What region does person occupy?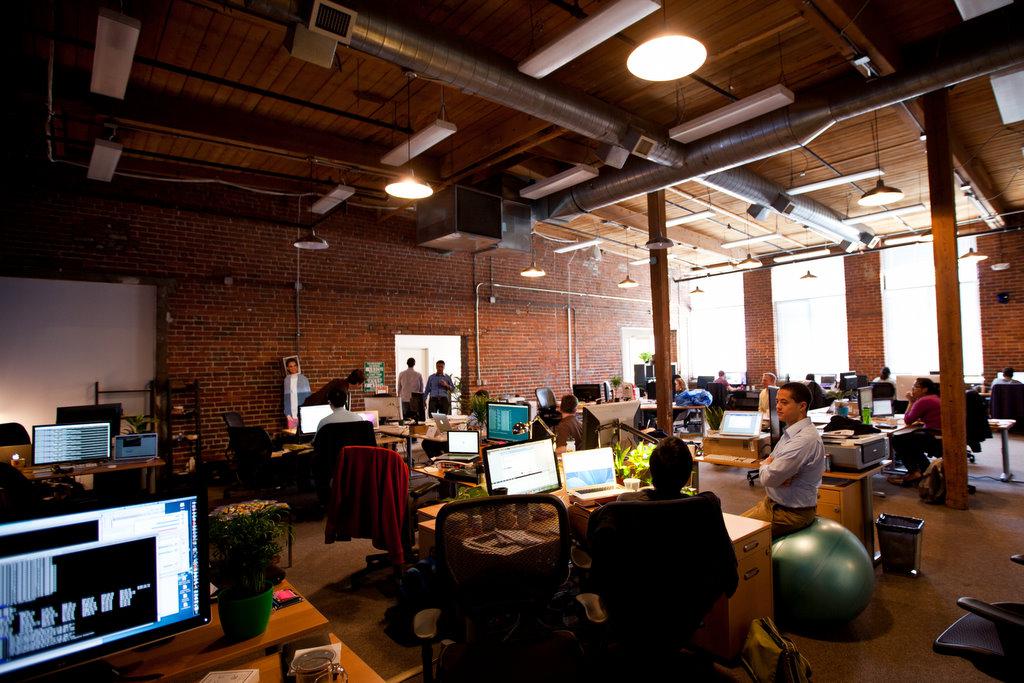
left=755, top=369, right=777, bottom=427.
